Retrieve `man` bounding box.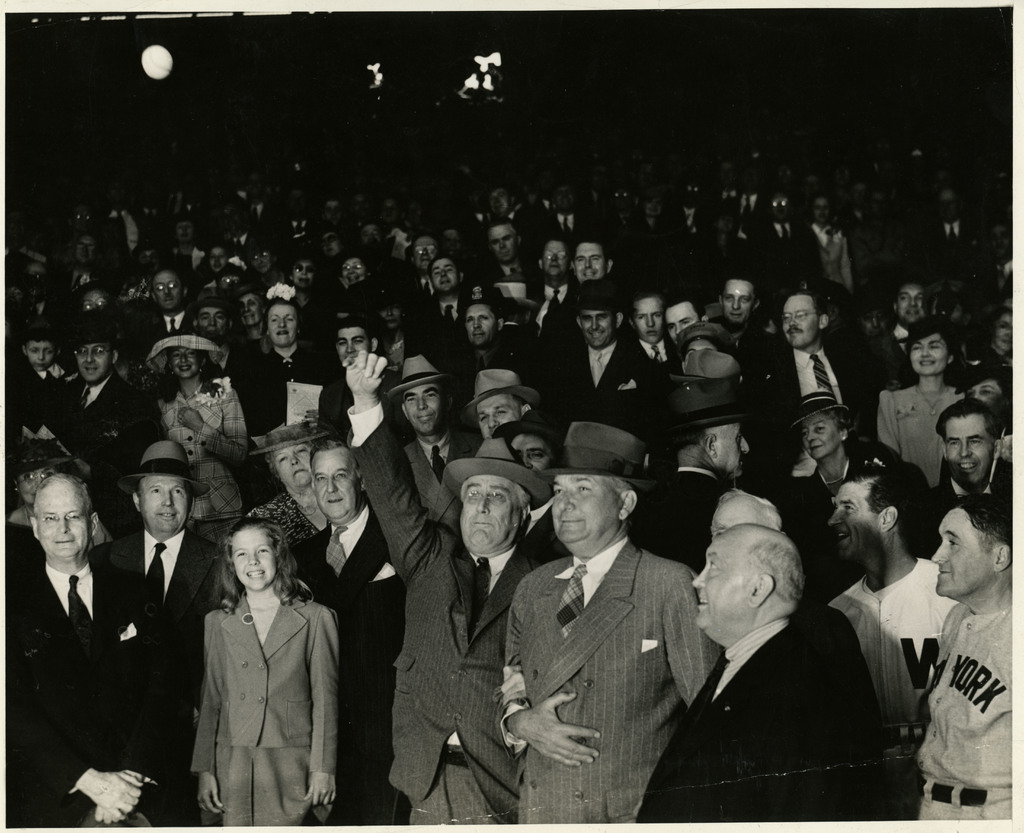
Bounding box: bbox=(227, 165, 270, 225).
